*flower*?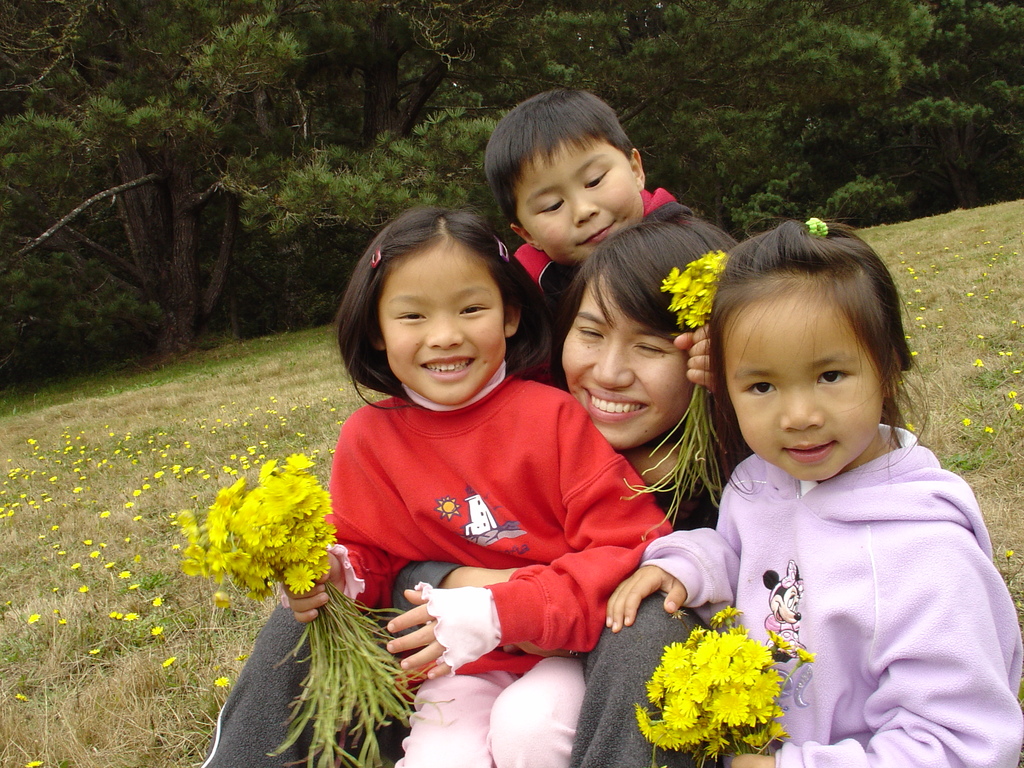
(1012,252,1016,253)
